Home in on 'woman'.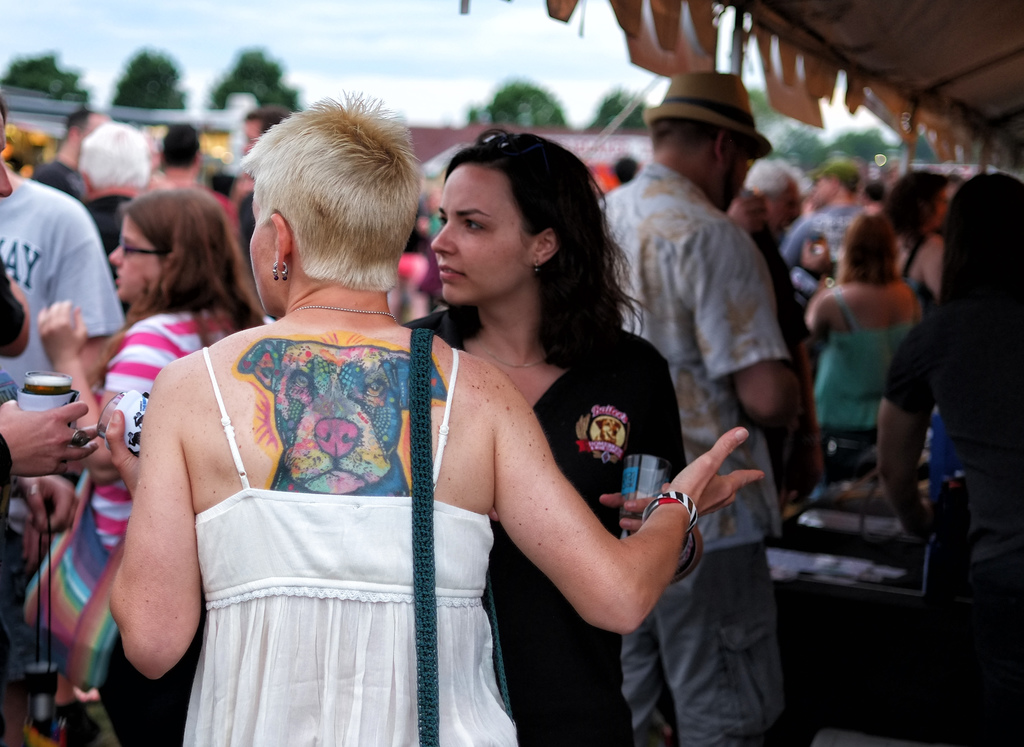
Homed in at 40 179 273 746.
